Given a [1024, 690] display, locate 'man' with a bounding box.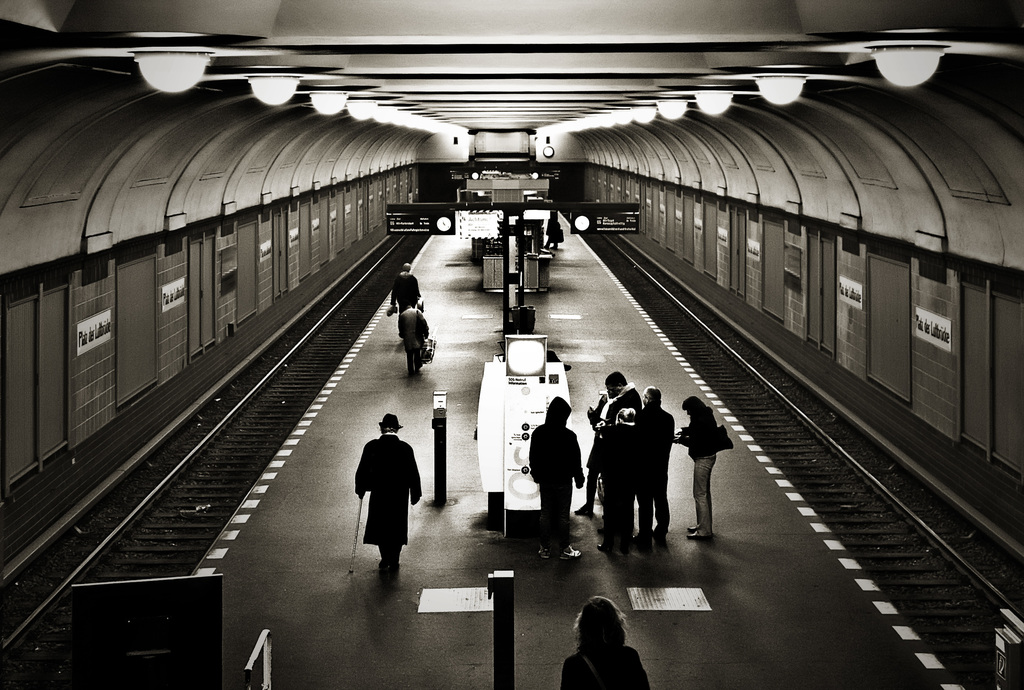
Located: crop(353, 418, 430, 586).
